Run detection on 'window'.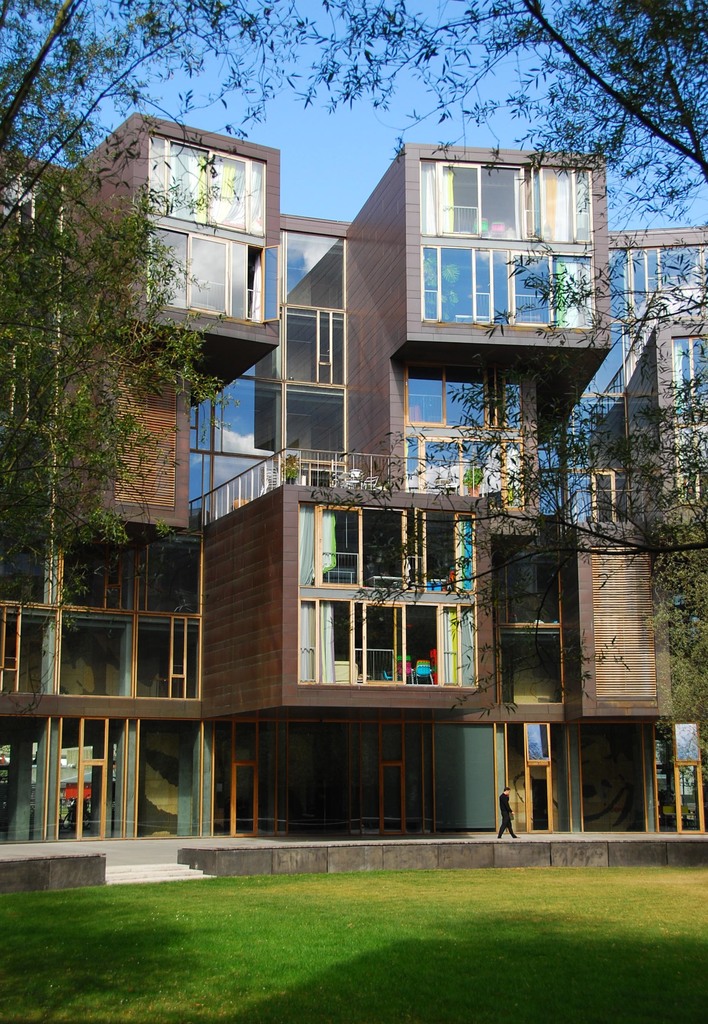
Result: bbox=(404, 438, 522, 505).
